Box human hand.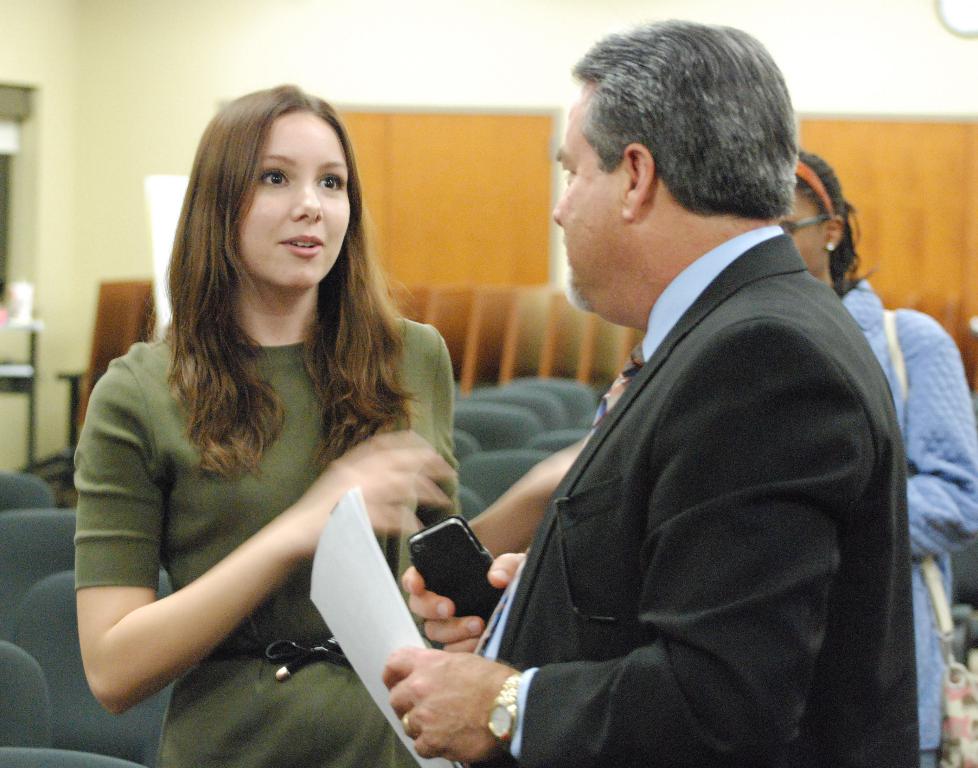
rect(304, 434, 456, 536).
